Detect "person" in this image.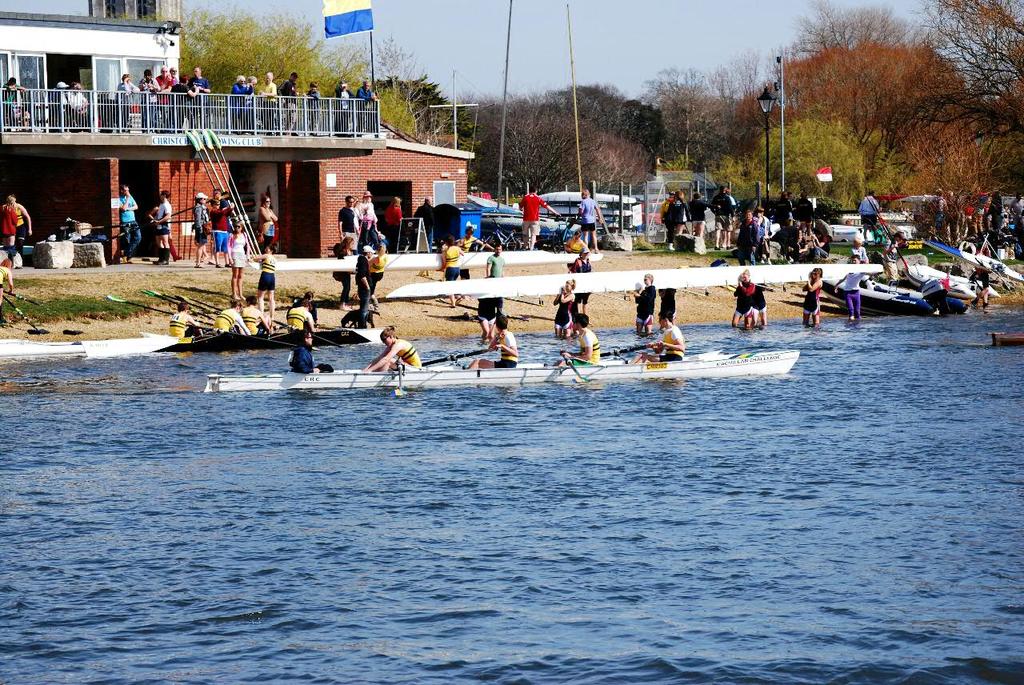
Detection: (518,185,561,250).
